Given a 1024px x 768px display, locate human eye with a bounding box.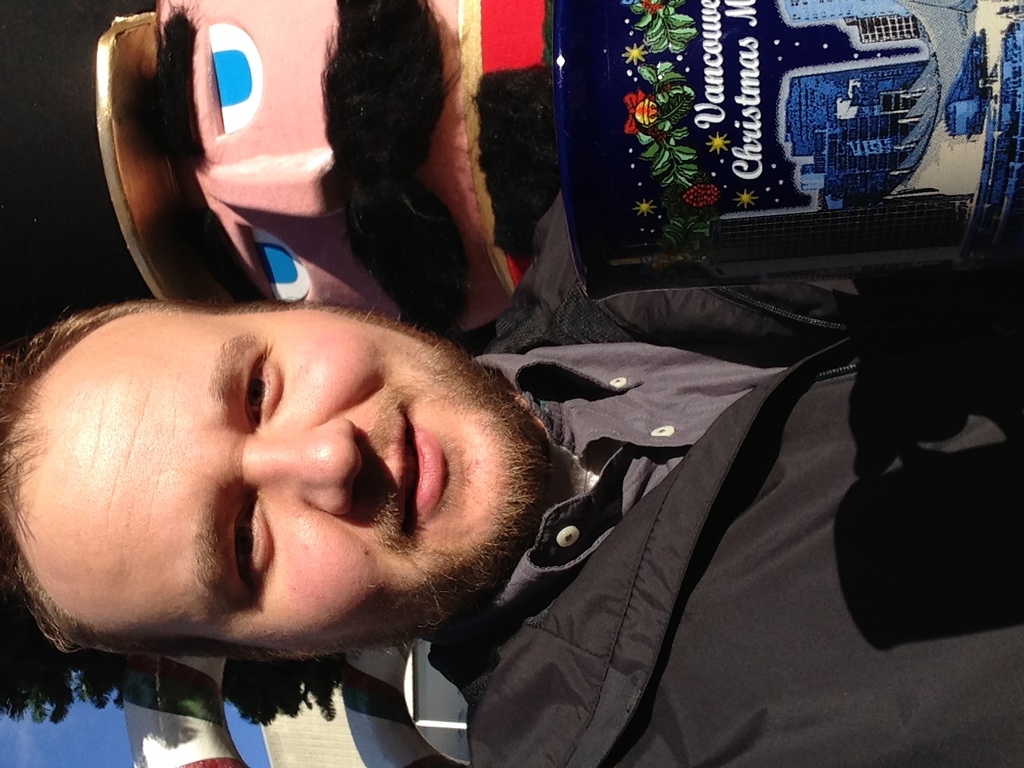
Located: (left=236, top=220, right=309, bottom=300).
